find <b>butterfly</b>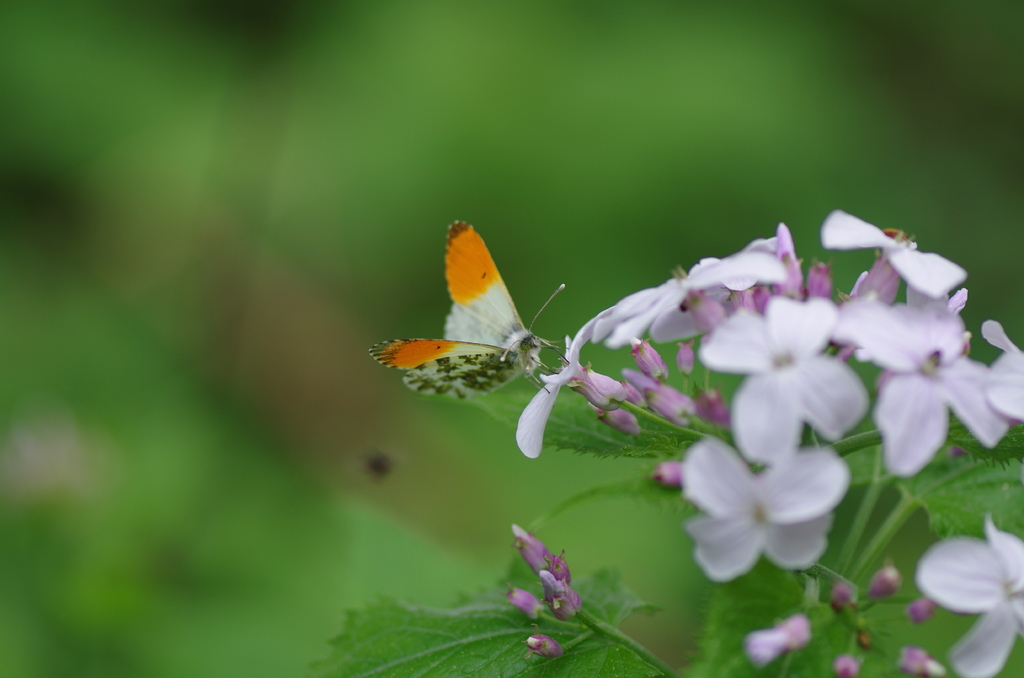
rect(376, 212, 578, 419)
